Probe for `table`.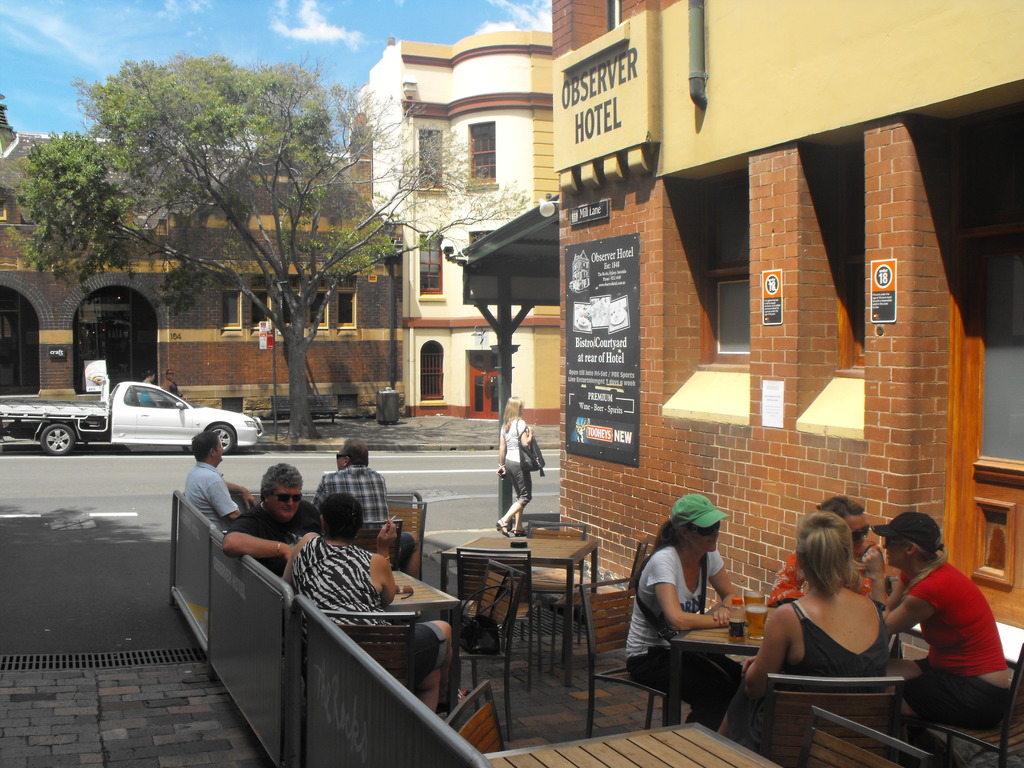
Probe result: select_region(480, 719, 782, 767).
